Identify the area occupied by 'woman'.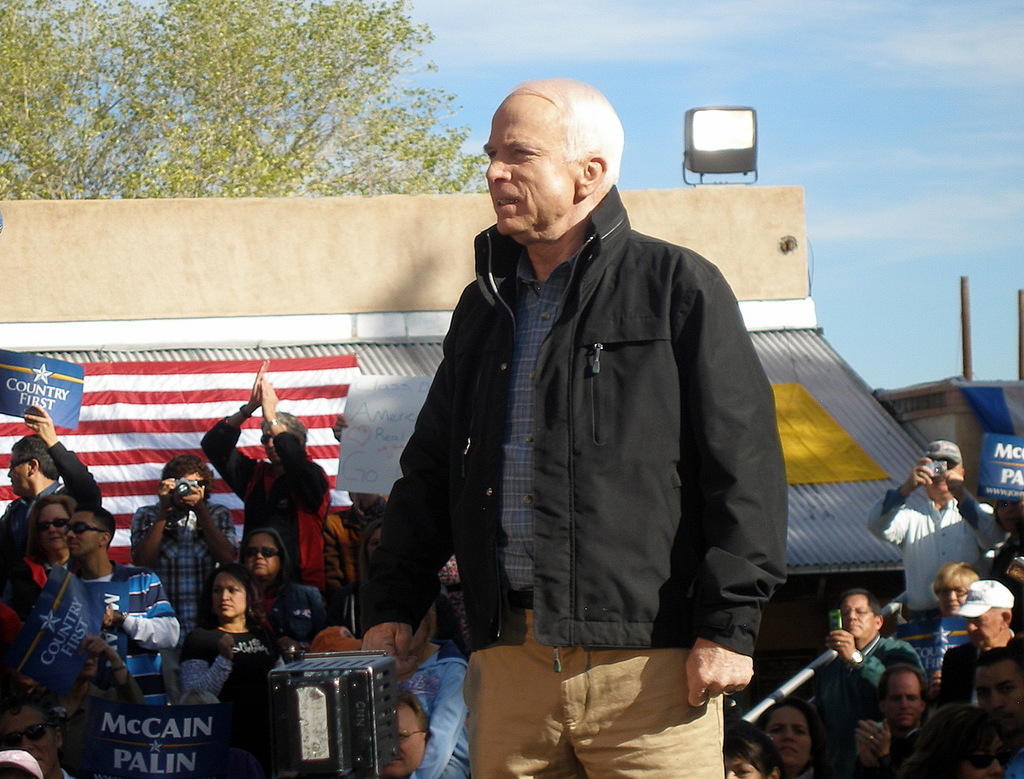
Area: crop(0, 496, 86, 641).
